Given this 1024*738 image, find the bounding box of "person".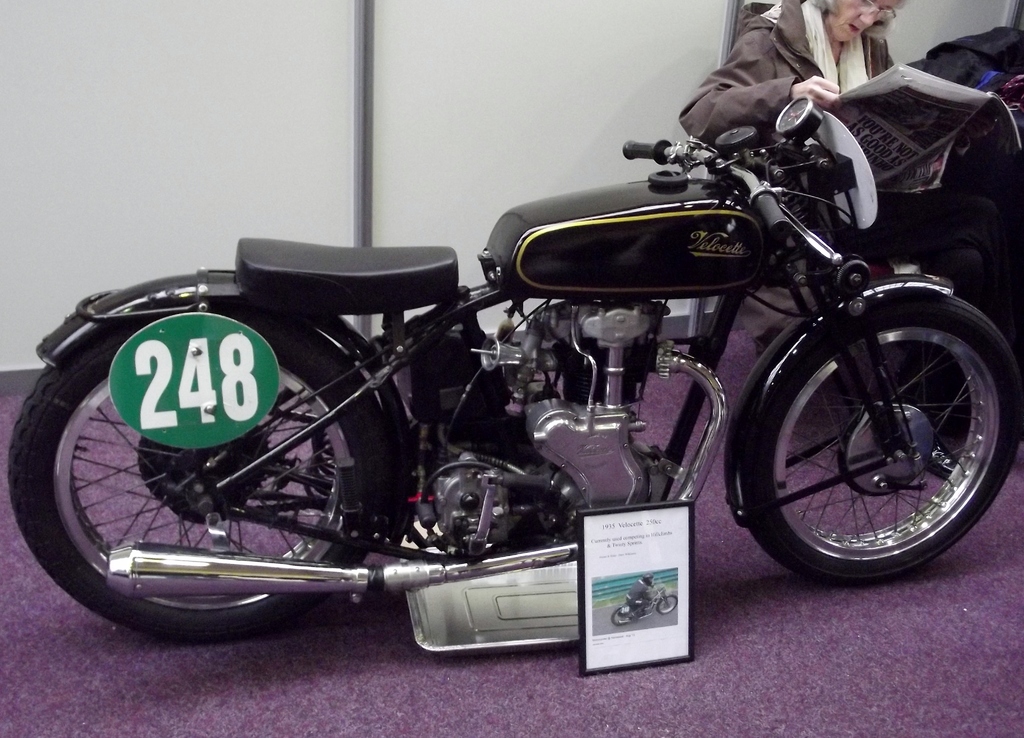
[x1=628, y1=573, x2=655, y2=618].
